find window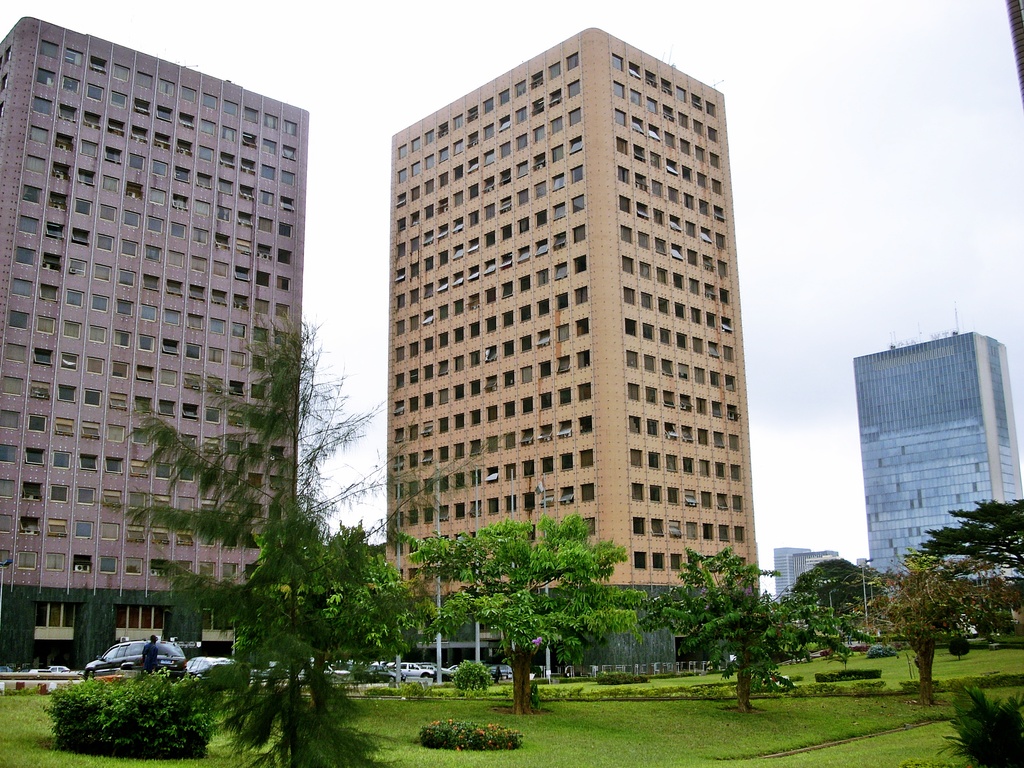
rect(79, 456, 95, 472)
